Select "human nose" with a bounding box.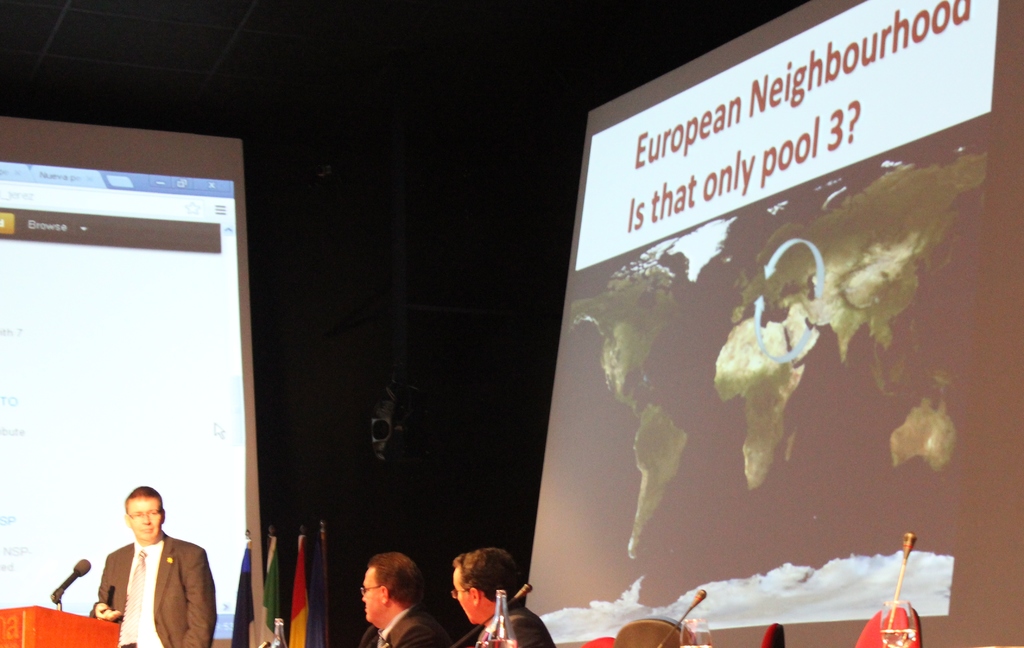
<box>139,512,153,524</box>.
